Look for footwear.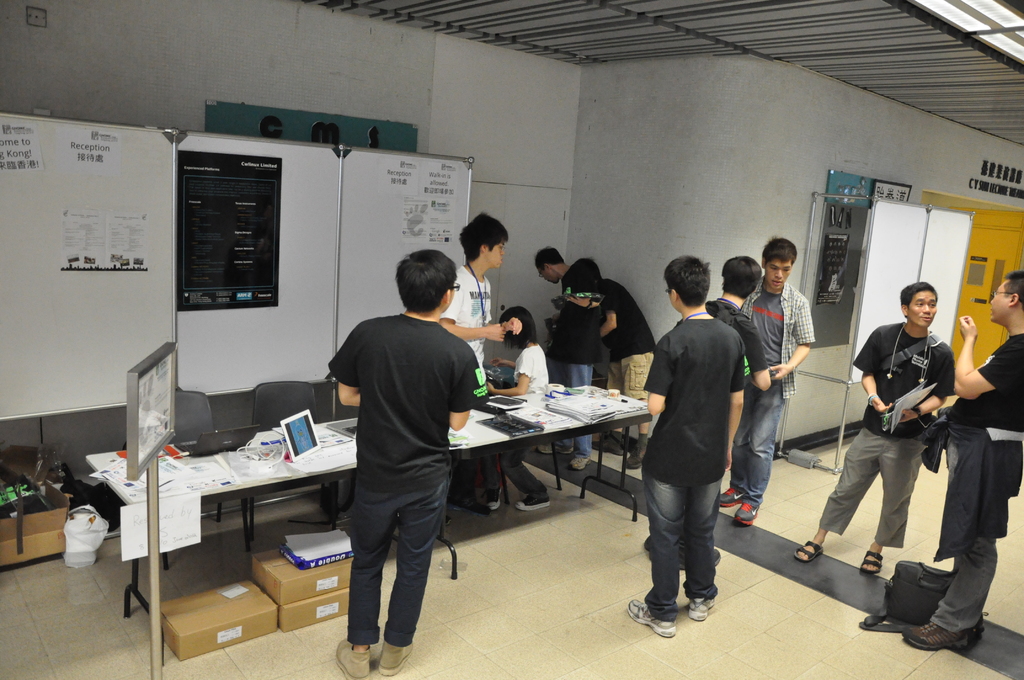
Found: crop(624, 443, 645, 469).
